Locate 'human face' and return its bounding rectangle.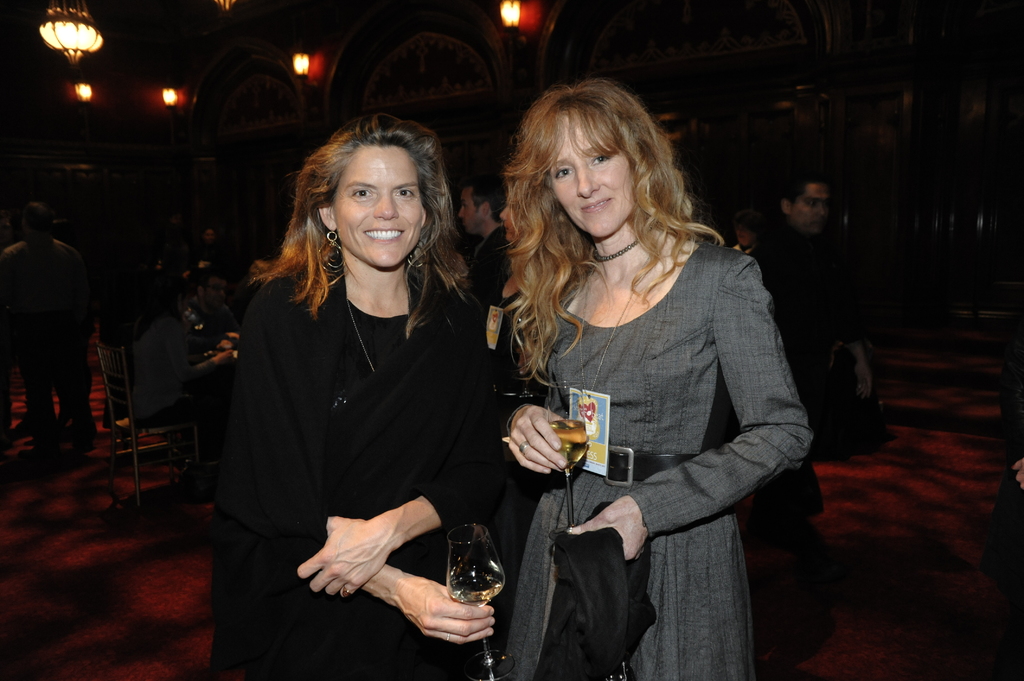
204/280/225/315.
